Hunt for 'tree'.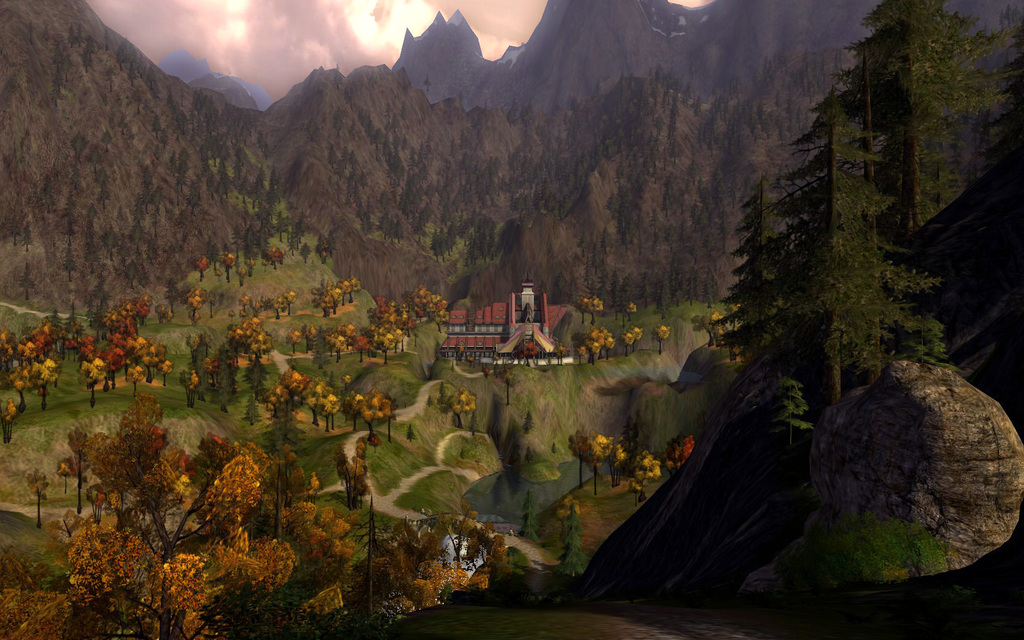
Hunted down at (509,477,545,555).
